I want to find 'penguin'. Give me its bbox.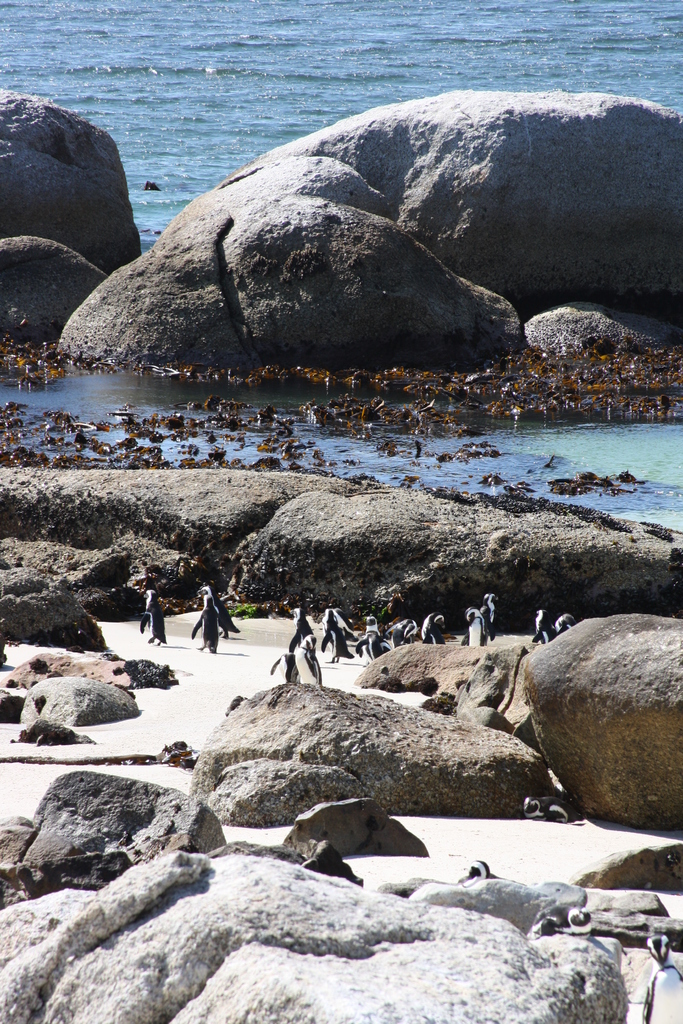
region(215, 593, 240, 640).
